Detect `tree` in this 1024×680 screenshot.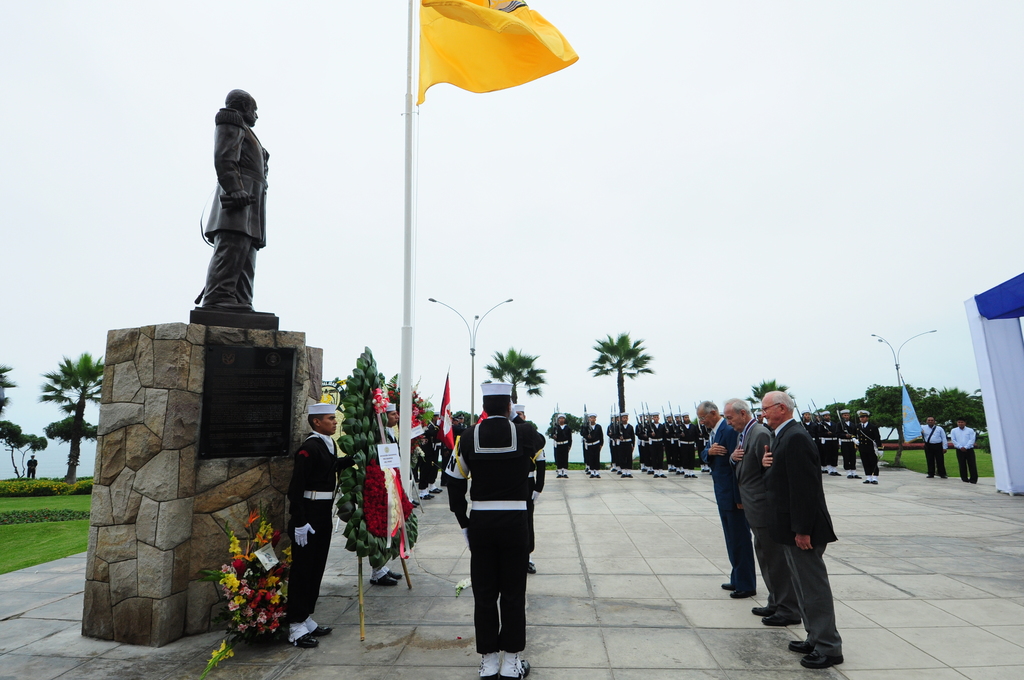
Detection: 0 369 17 418.
